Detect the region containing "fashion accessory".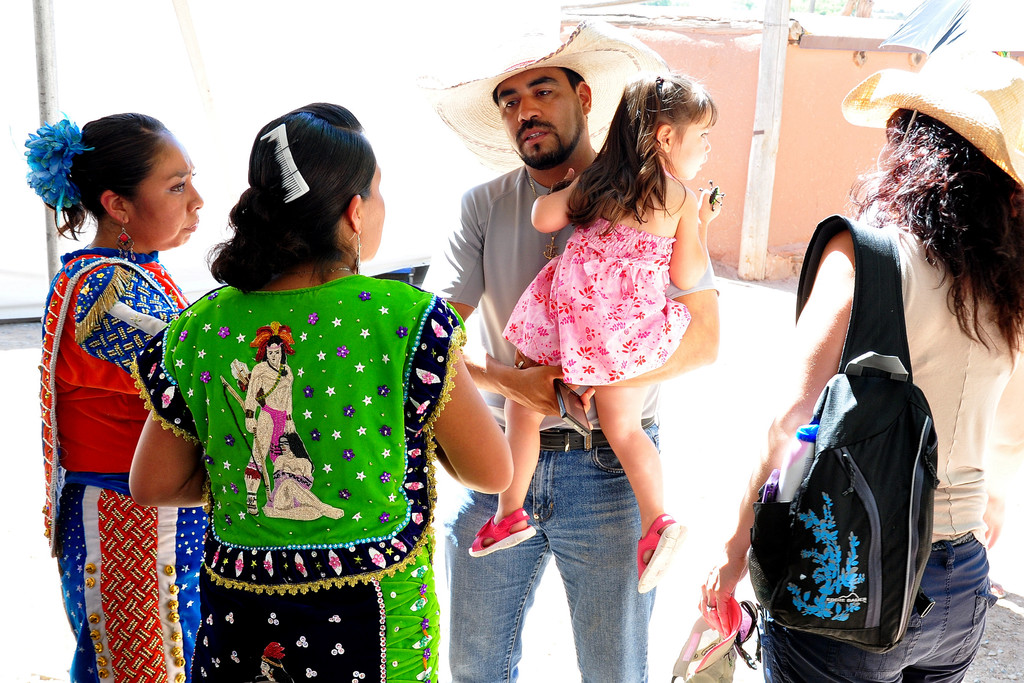
BBox(636, 513, 689, 593).
